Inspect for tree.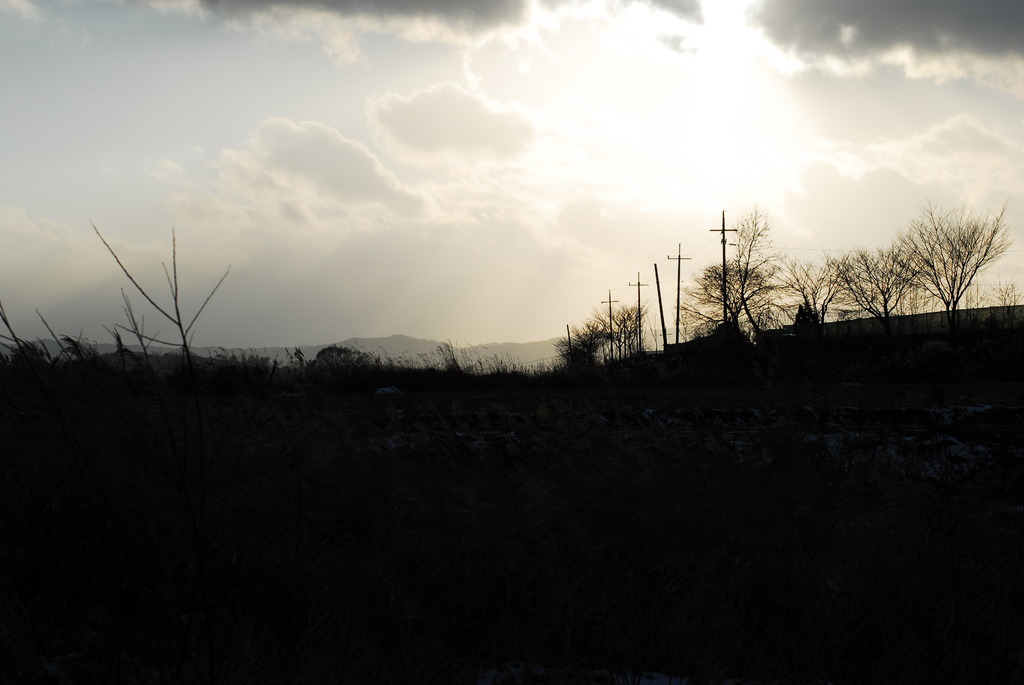
Inspection: {"x1": 729, "y1": 211, "x2": 788, "y2": 338}.
